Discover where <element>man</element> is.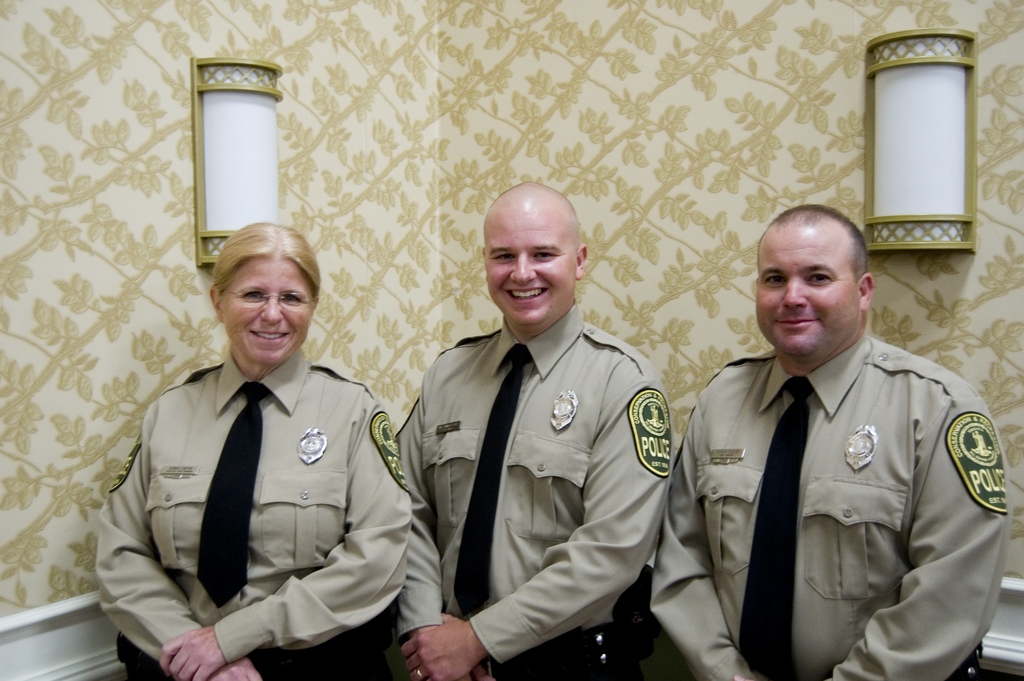
Discovered at Rect(89, 206, 412, 680).
